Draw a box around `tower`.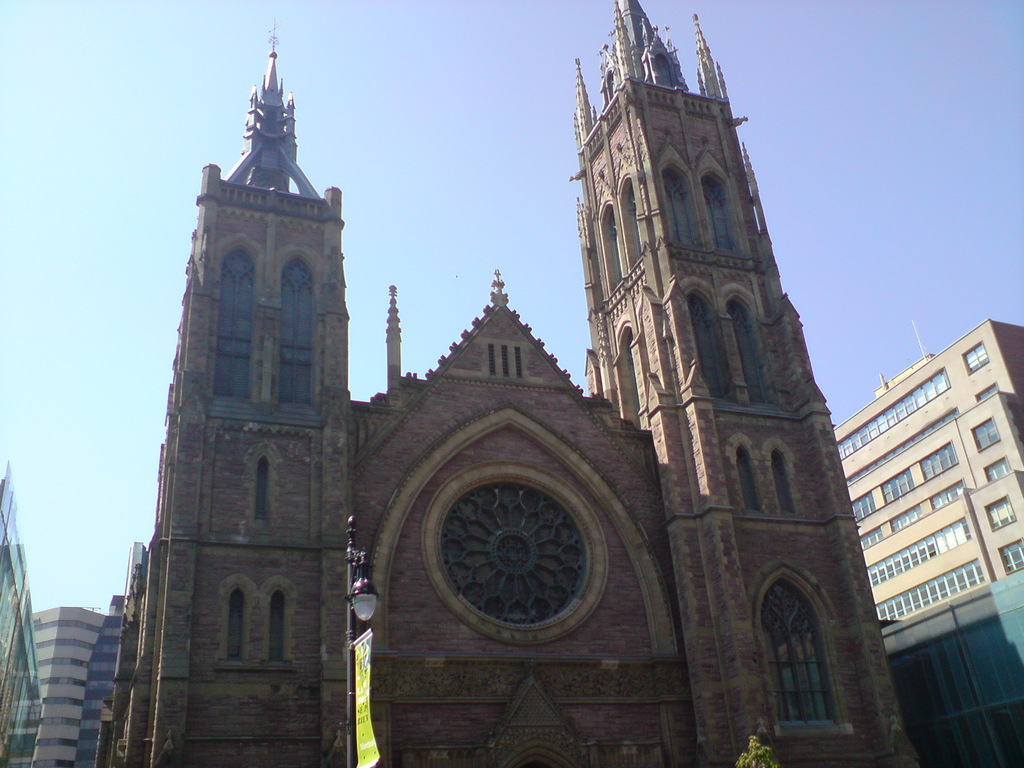
<region>556, 0, 864, 700</region>.
